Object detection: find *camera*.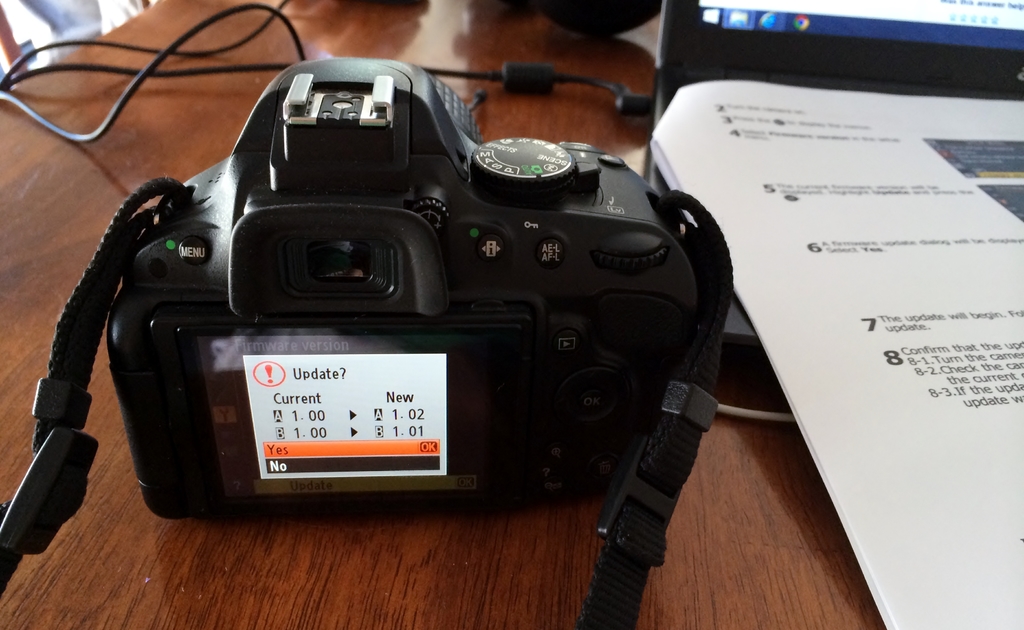
box(67, 63, 737, 458).
